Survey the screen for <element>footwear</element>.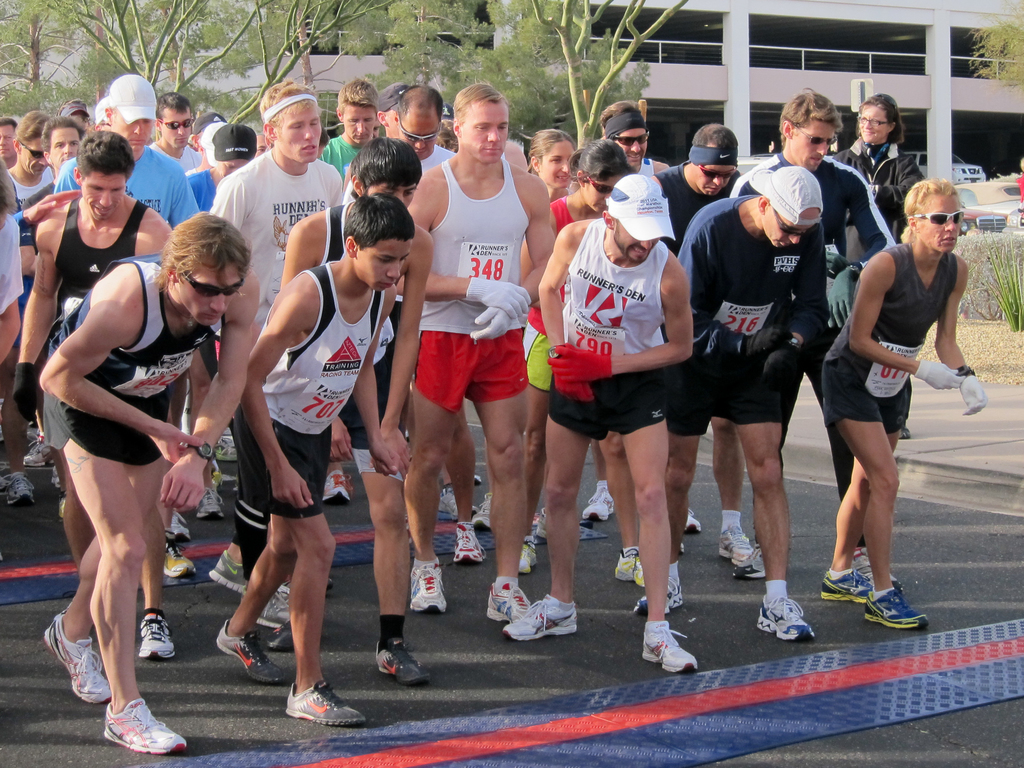
Survey found: l=215, t=618, r=283, b=685.
